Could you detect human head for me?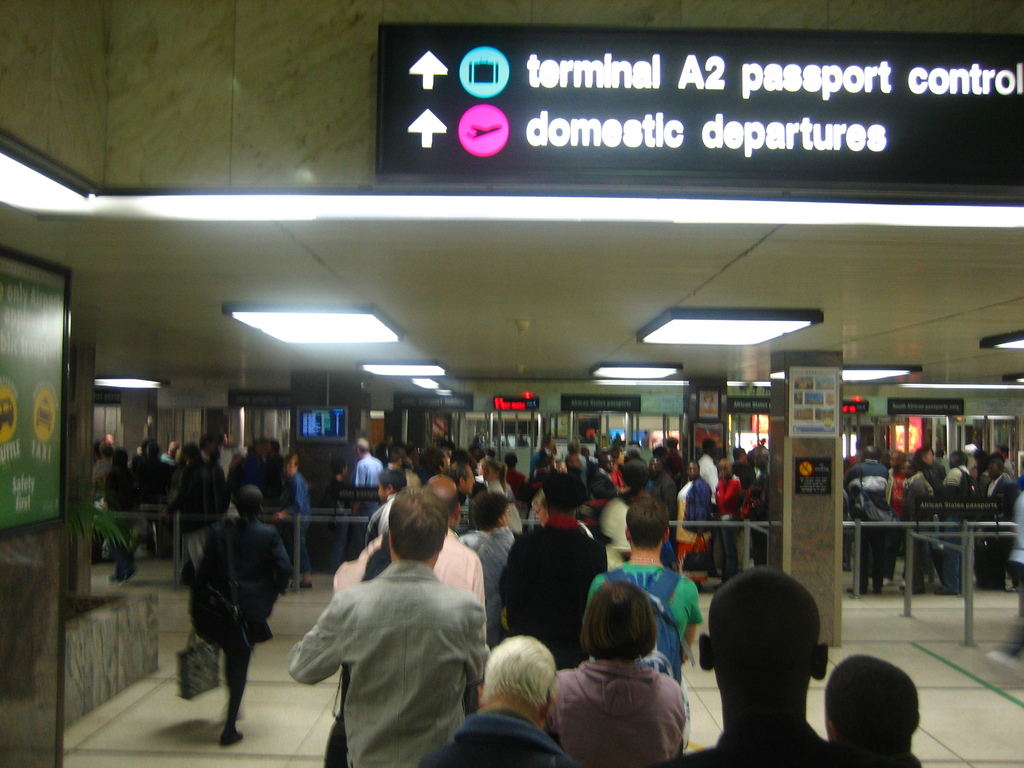
Detection result: bbox(731, 447, 751, 462).
